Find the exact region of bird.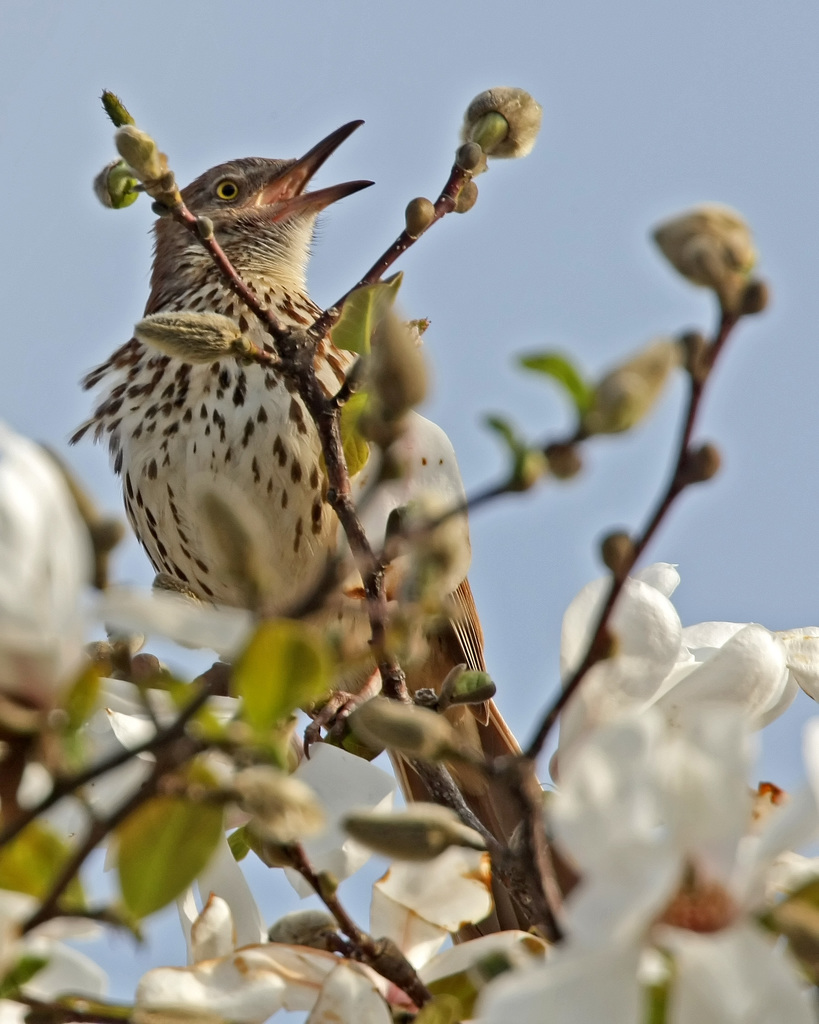
Exact region: x1=111 y1=93 x2=548 y2=845.
